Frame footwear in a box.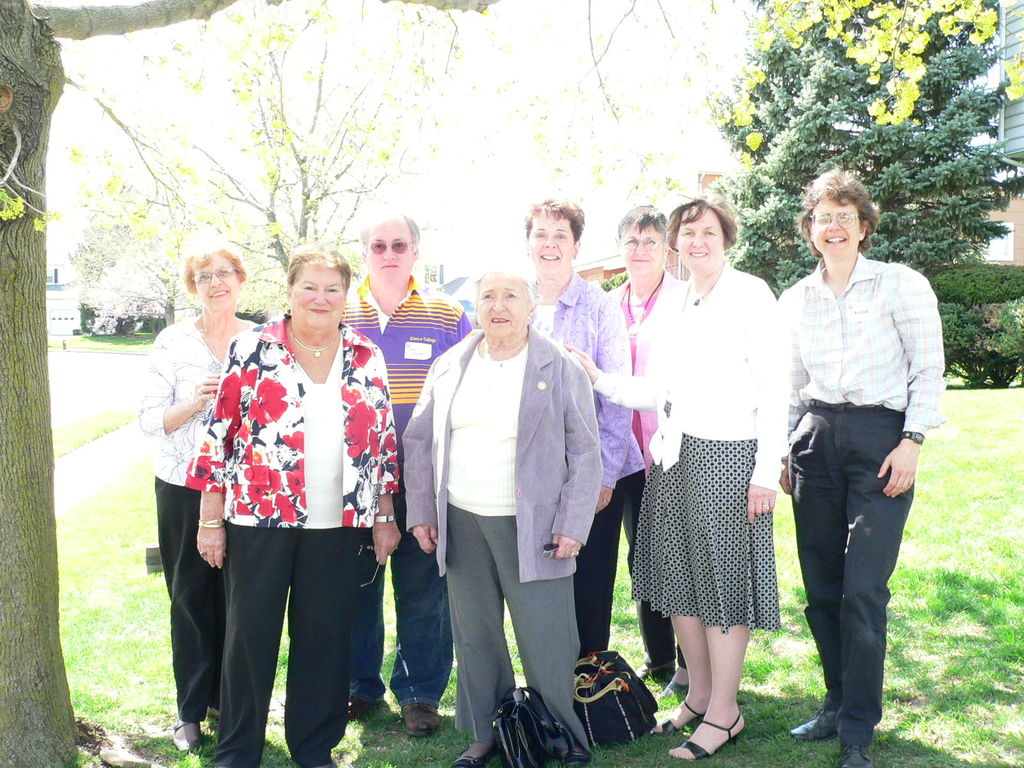
bbox(402, 701, 449, 742).
